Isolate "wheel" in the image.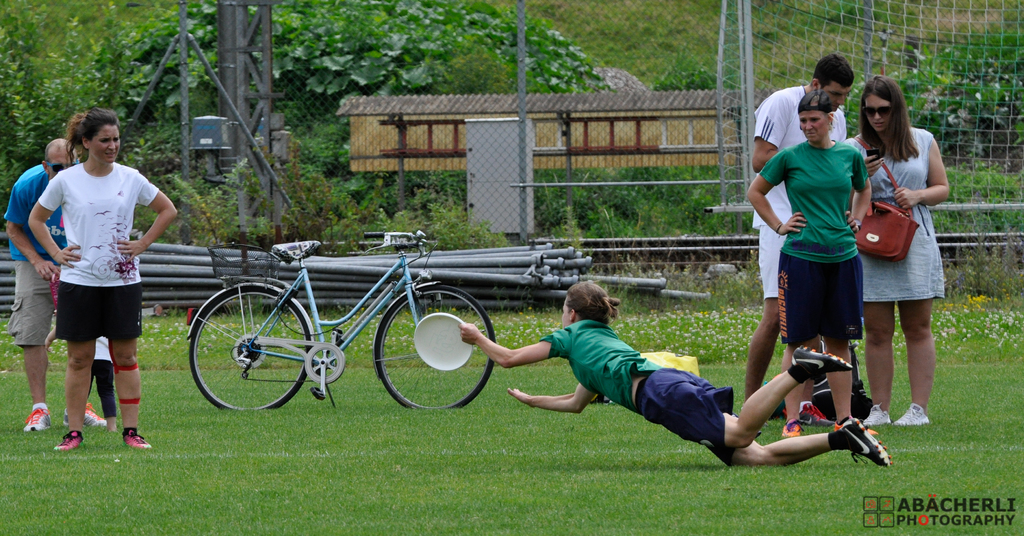
Isolated region: box=[378, 284, 495, 410].
